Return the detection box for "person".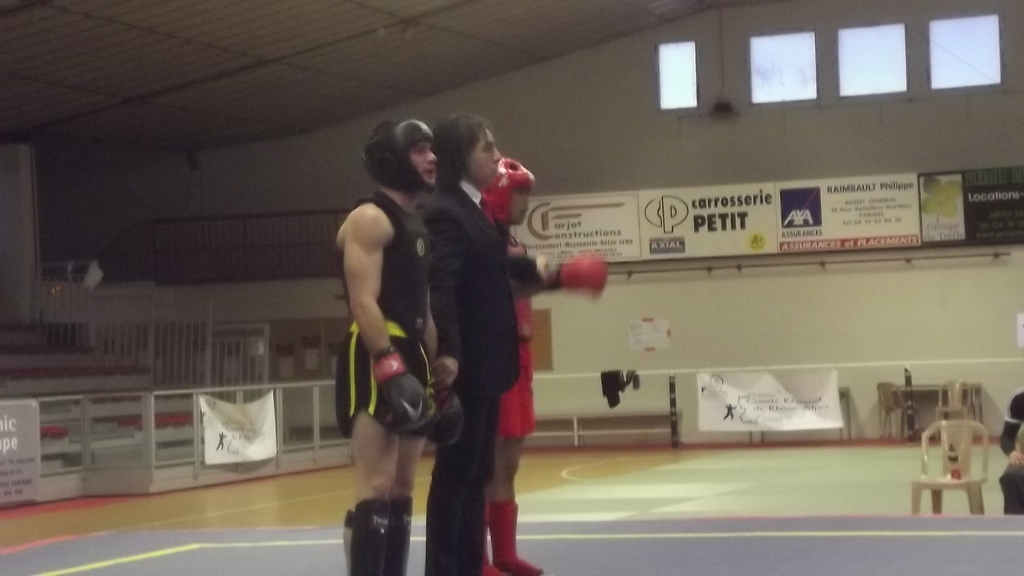
[x1=481, y1=157, x2=609, y2=575].
